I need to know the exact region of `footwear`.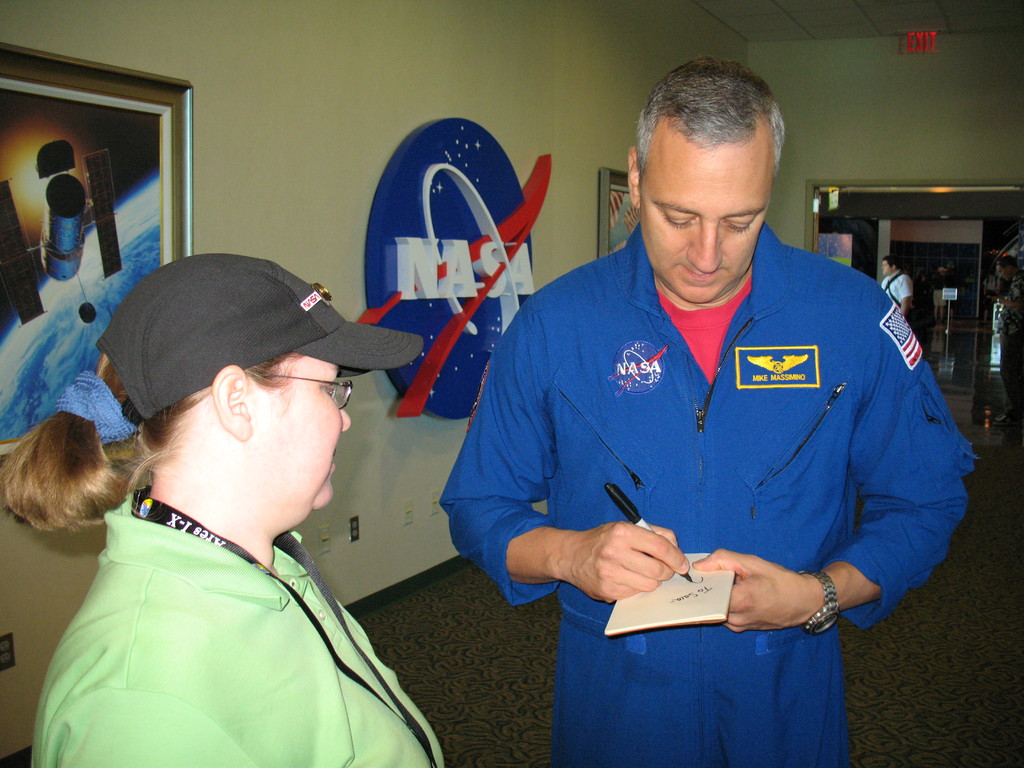
Region: BBox(983, 417, 1013, 430).
